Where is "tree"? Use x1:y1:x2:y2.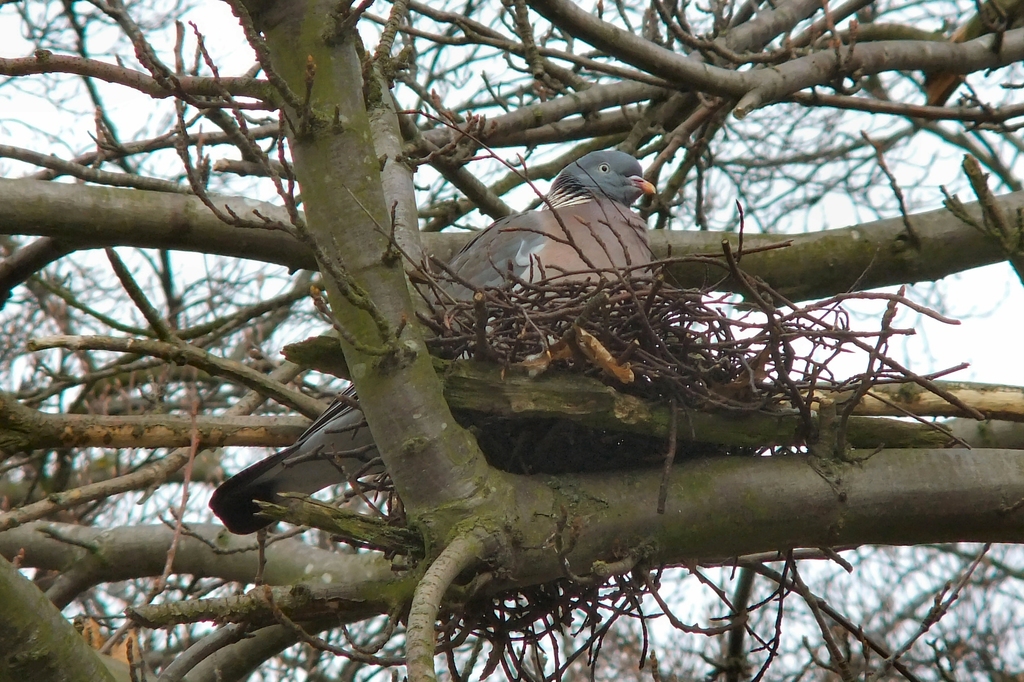
0:0:1023:681.
